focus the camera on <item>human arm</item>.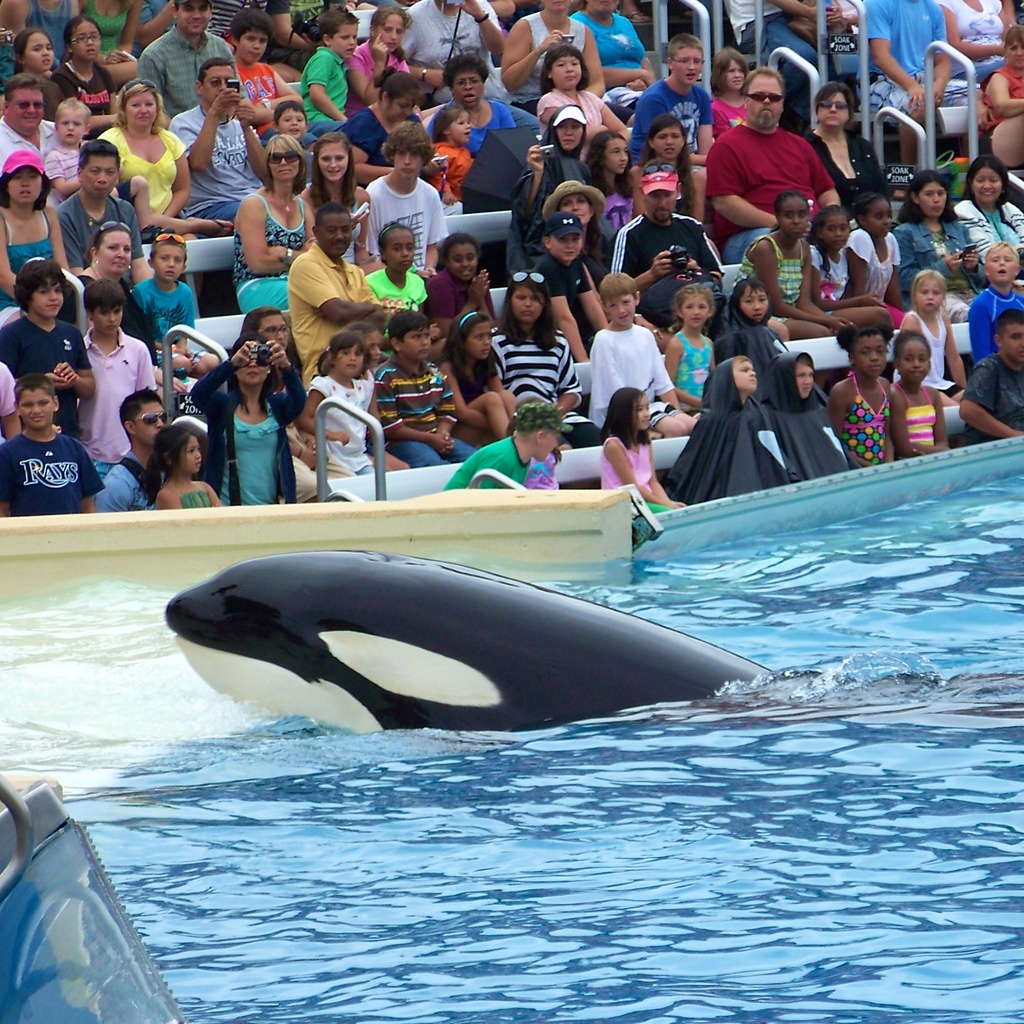
Focus region: crop(946, 312, 972, 393).
